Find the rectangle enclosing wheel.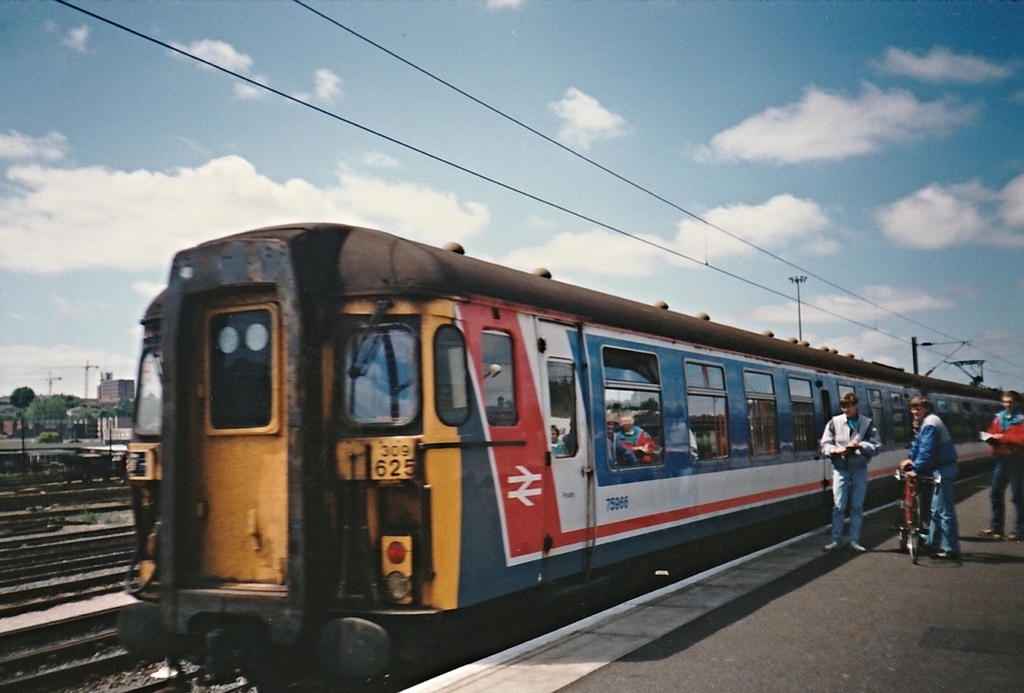
detection(898, 525, 907, 547).
